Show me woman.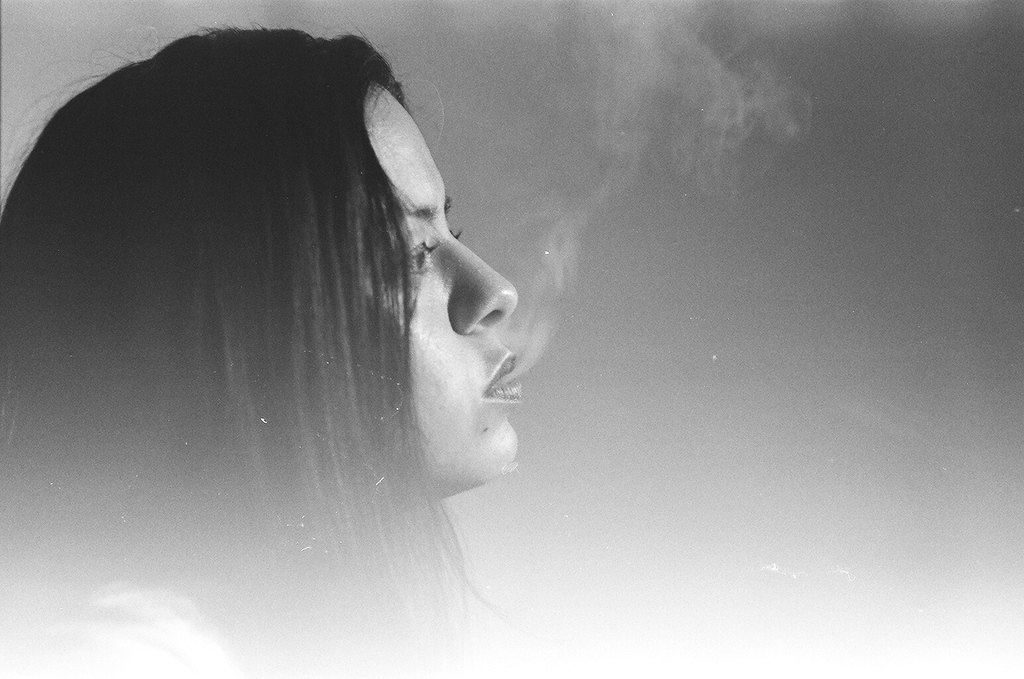
woman is here: x1=25 y1=24 x2=644 y2=639.
